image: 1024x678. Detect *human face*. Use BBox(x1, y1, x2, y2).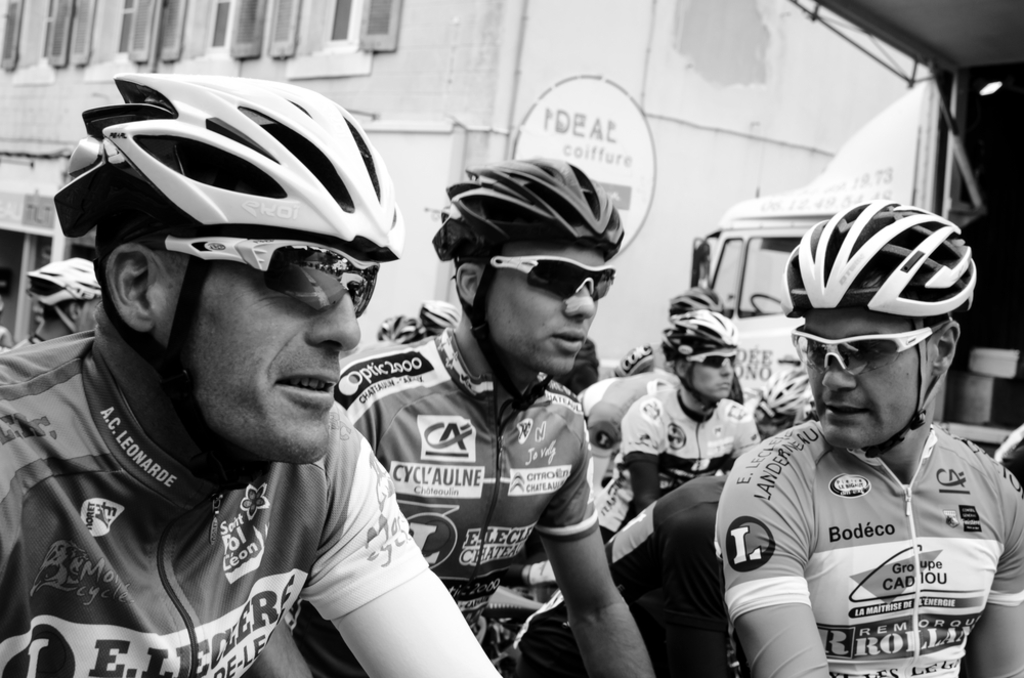
BBox(806, 306, 933, 446).
